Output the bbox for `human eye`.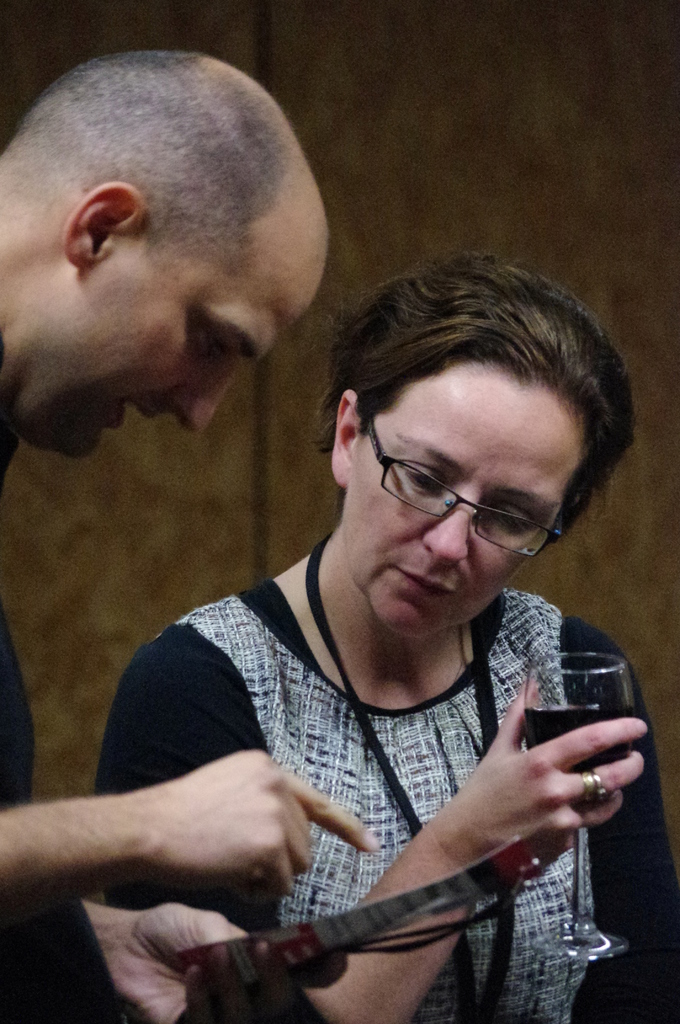
BBox(487, 502, 536, 536).
